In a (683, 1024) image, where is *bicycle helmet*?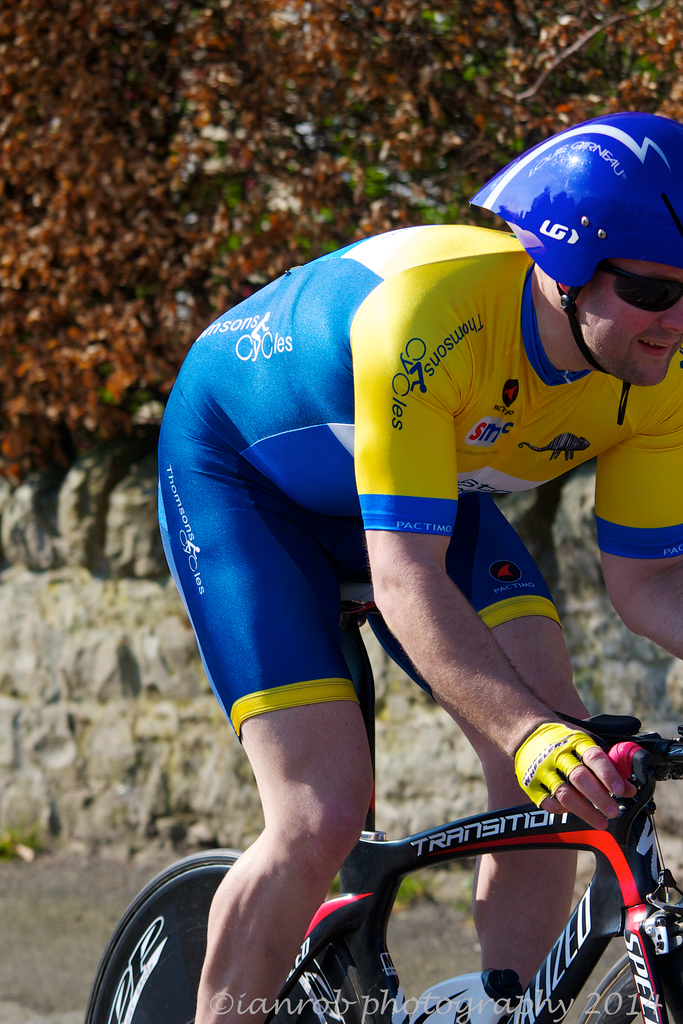
region(465, 106, 670, 409).
